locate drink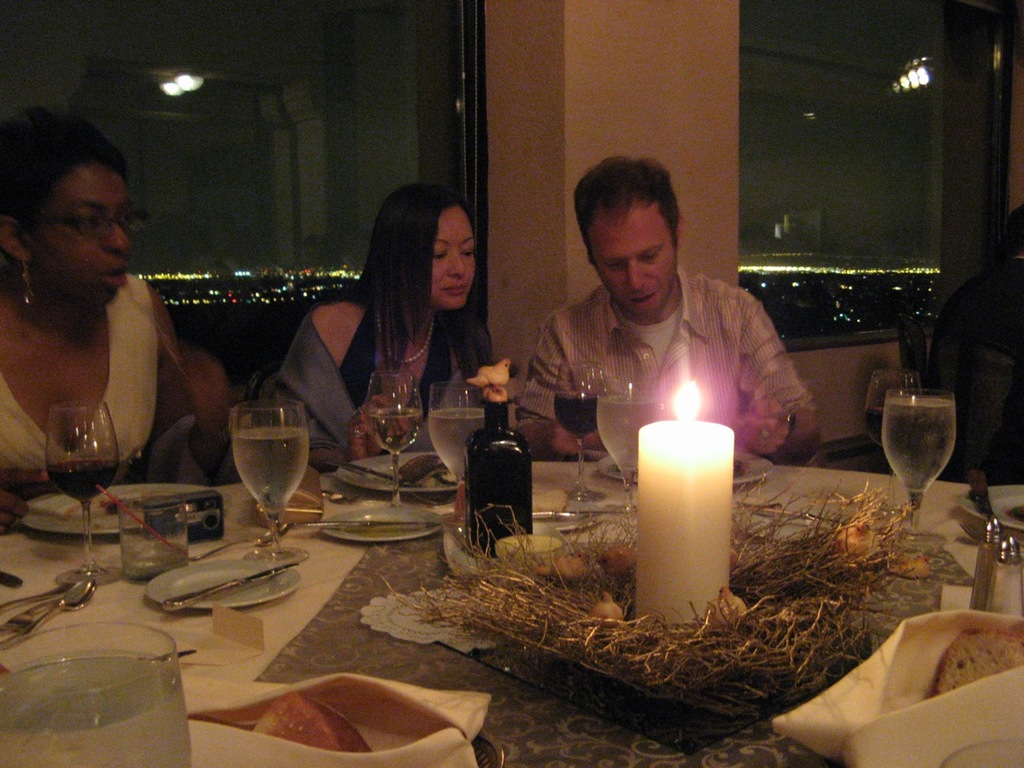
887,402,955,494
